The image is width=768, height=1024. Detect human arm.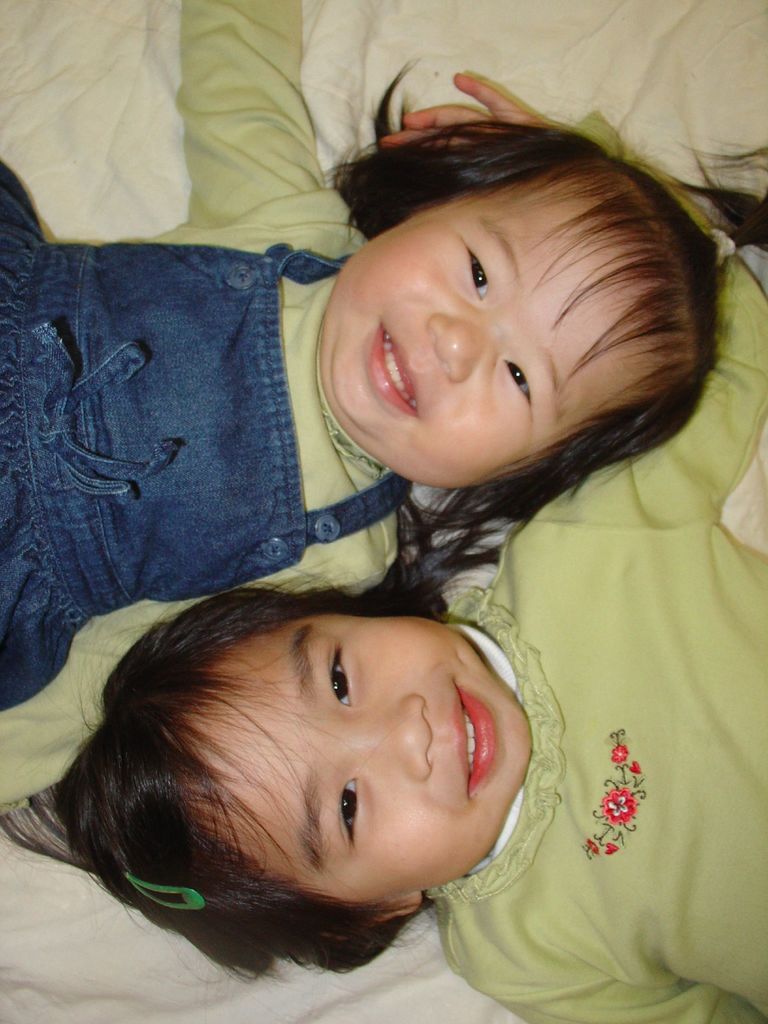
Detection: {"x1": 363, "y1": 82, "x2": 767, "y2": 481}.
